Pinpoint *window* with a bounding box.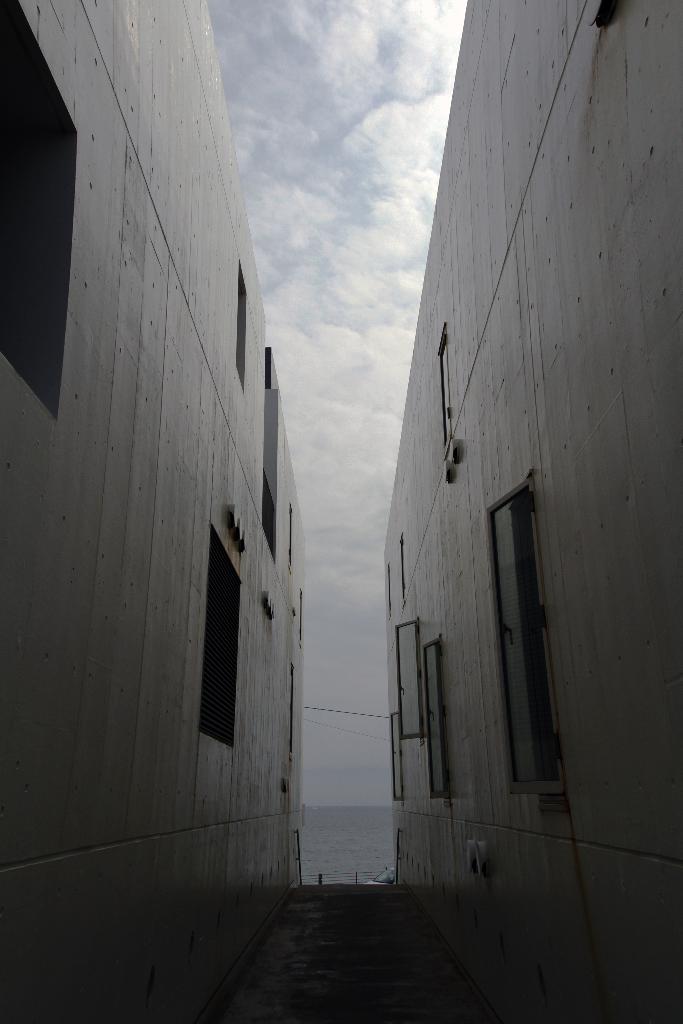
(384, 711, 407, 804).
